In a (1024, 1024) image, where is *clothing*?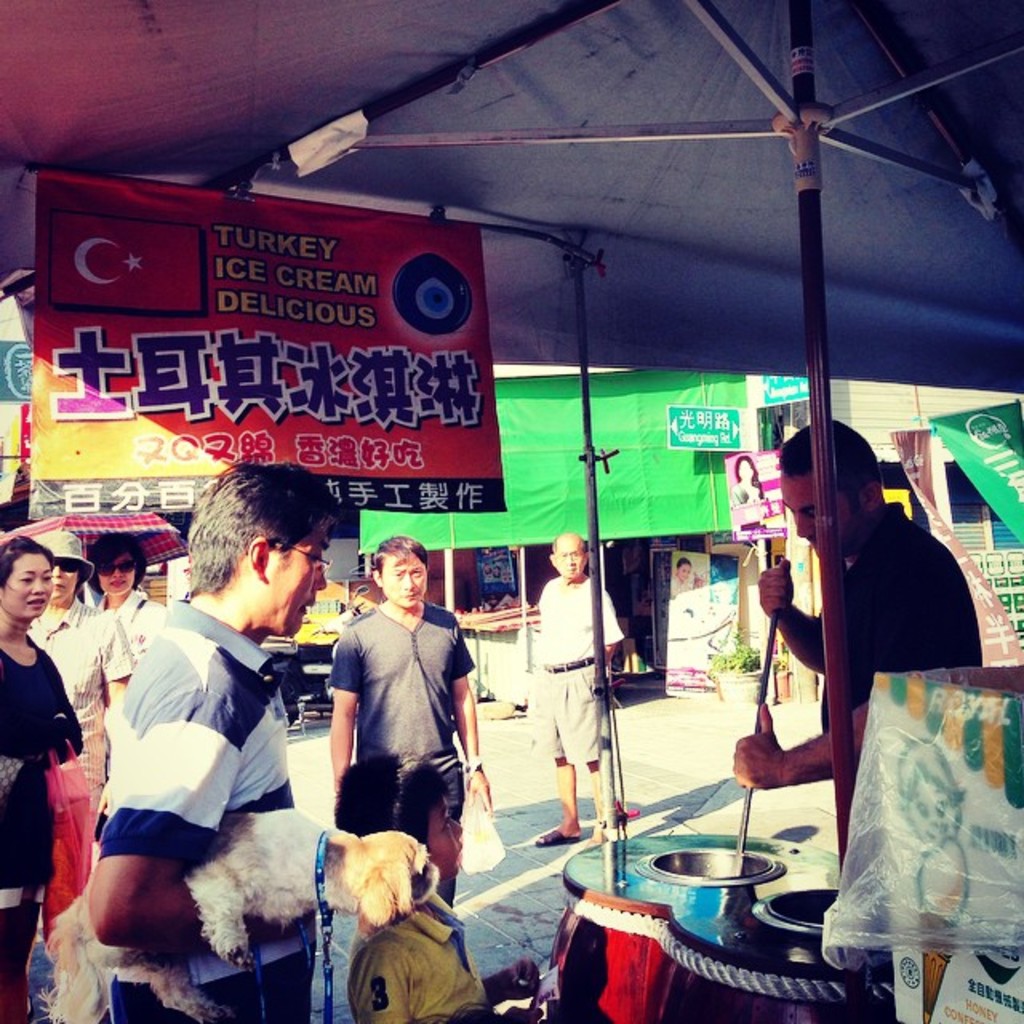
342/883/486/1022.
